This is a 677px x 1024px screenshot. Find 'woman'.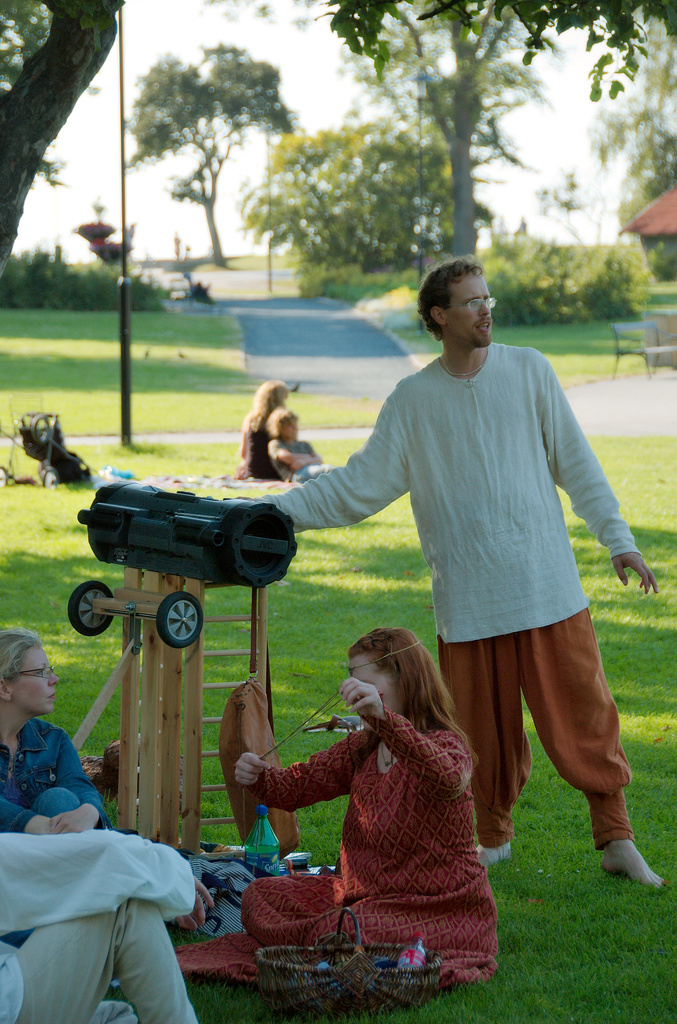
Bounding box: pyautogui.locateOnScreen(241, 599, 503, 984).
